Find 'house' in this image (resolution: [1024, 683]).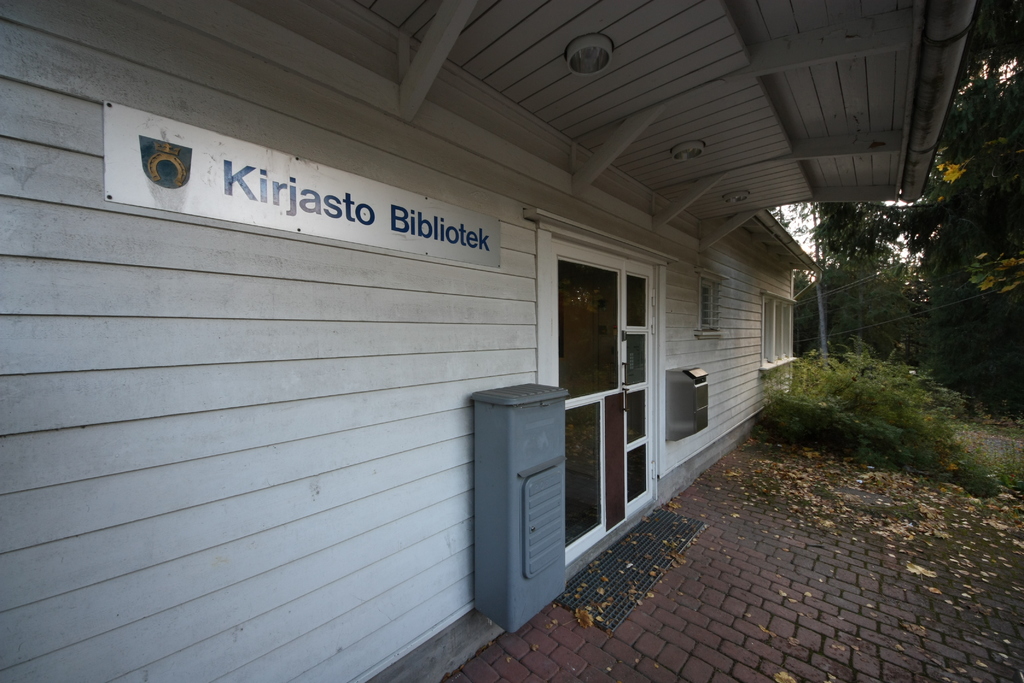
9:0:979:682.
